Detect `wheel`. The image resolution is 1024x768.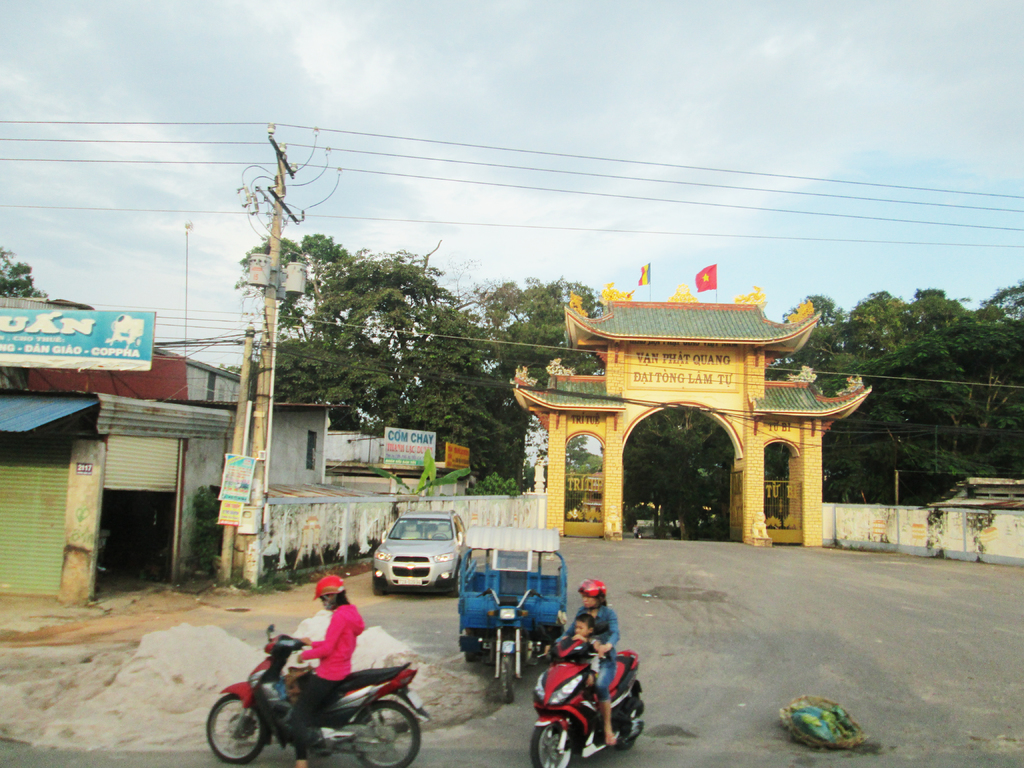
BBox(525, 714, 567, 767).
